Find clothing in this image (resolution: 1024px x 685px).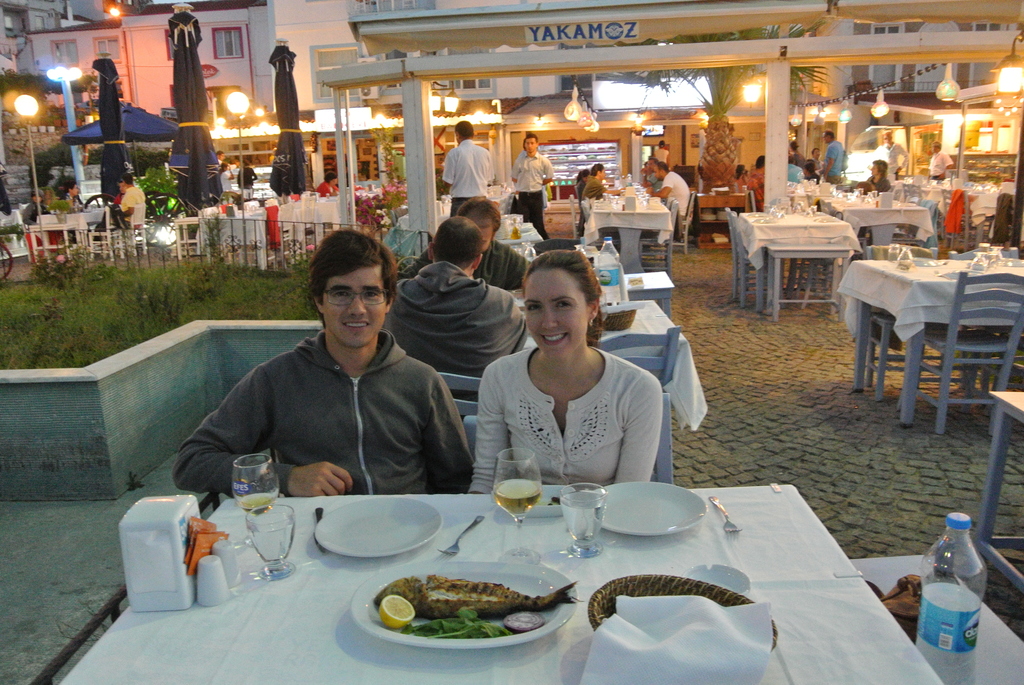
<region>441, 138, 496, 216</region>.
